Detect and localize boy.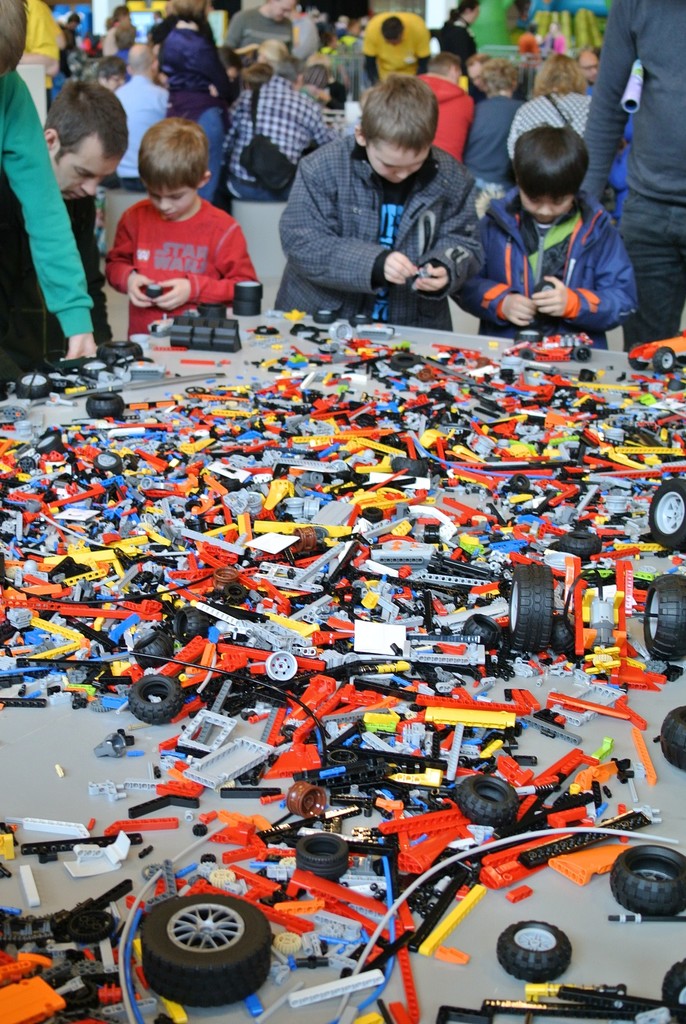
Localized at region(101, 116, 256, 333).
